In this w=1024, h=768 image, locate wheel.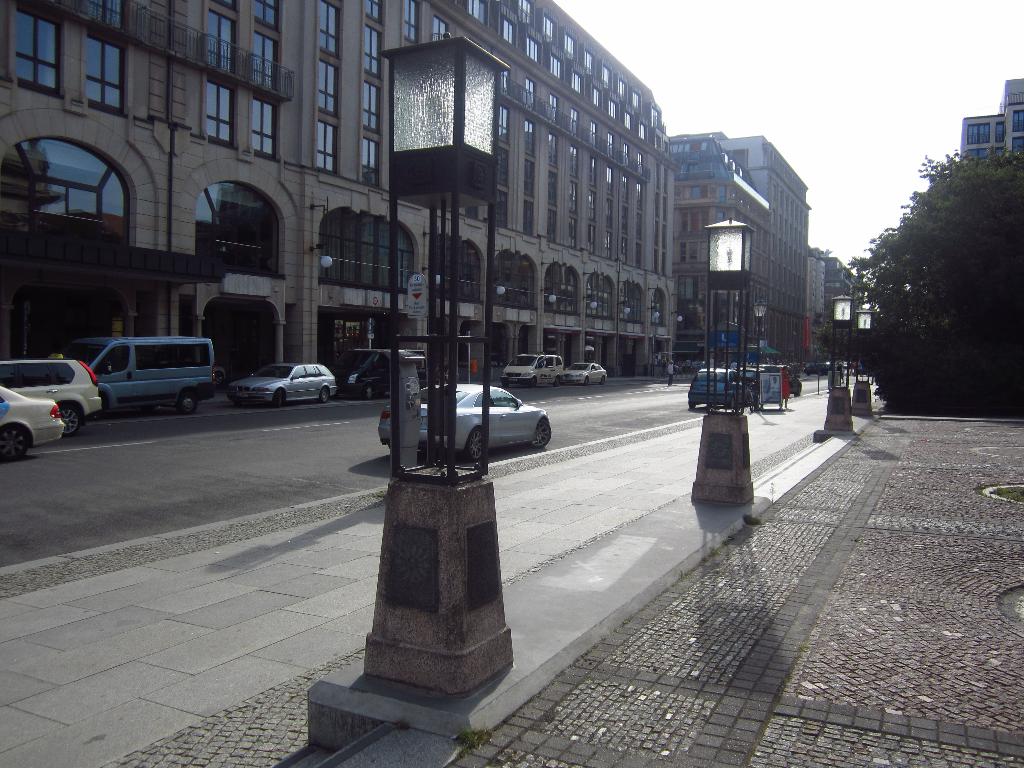
Bounding box: BBox(726, 397, 734, 410).
